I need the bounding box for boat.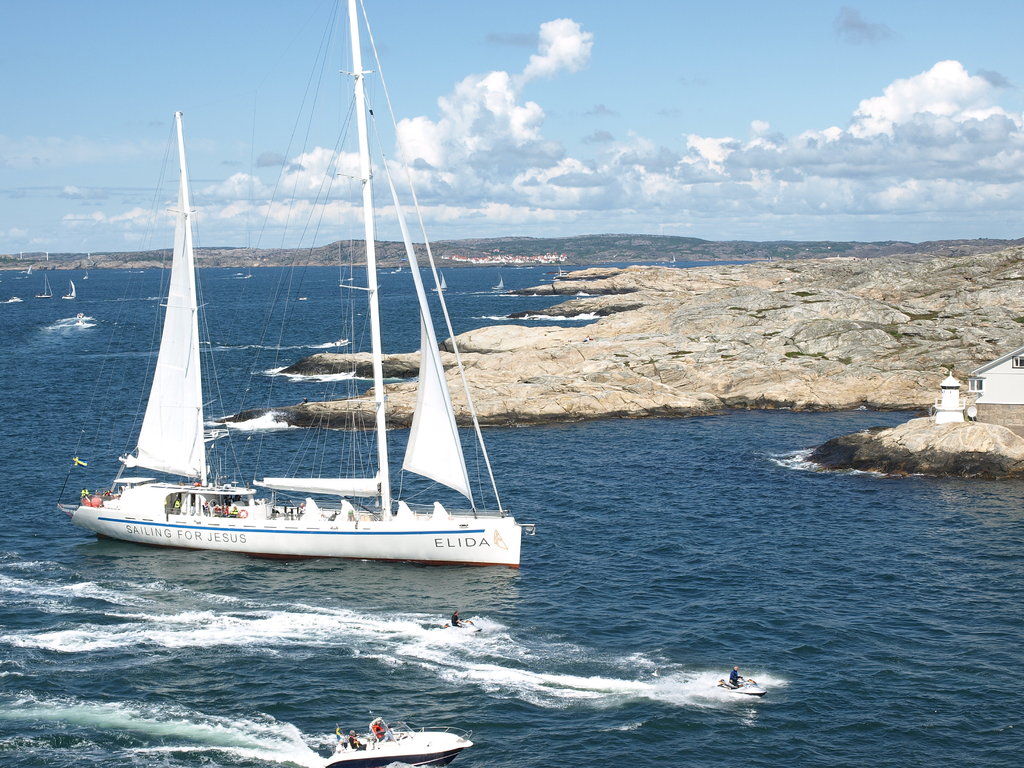
Here it is: <box>330,719,474,767</box>.
